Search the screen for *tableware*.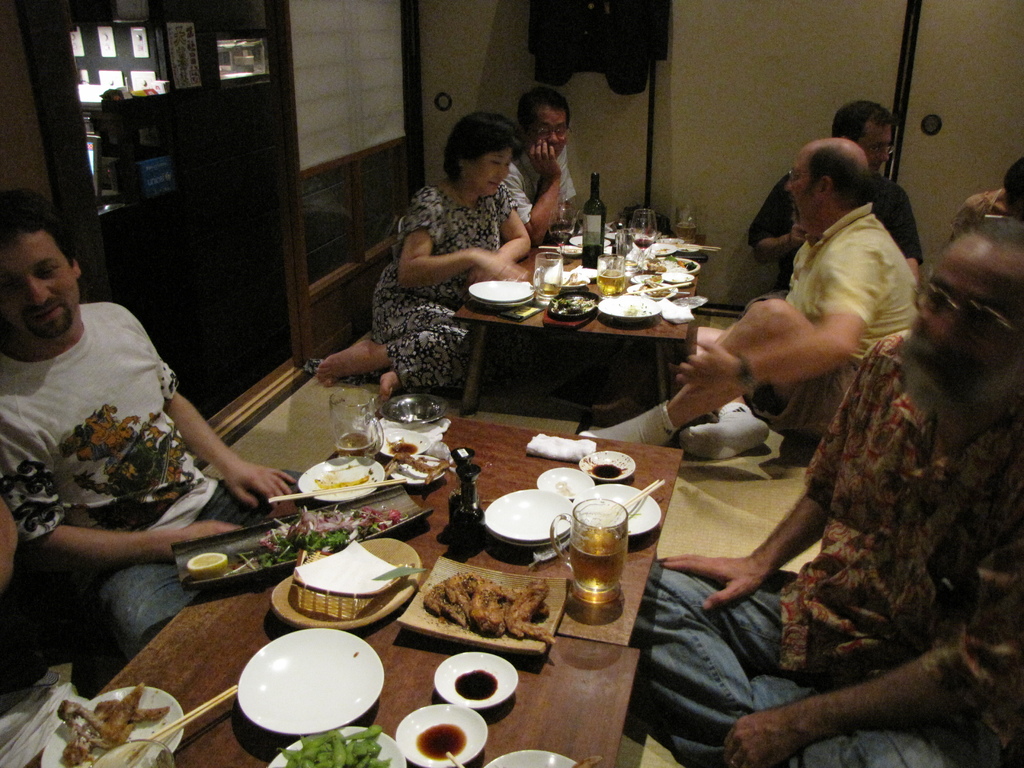
Found at 38, 685, 188, 767.
